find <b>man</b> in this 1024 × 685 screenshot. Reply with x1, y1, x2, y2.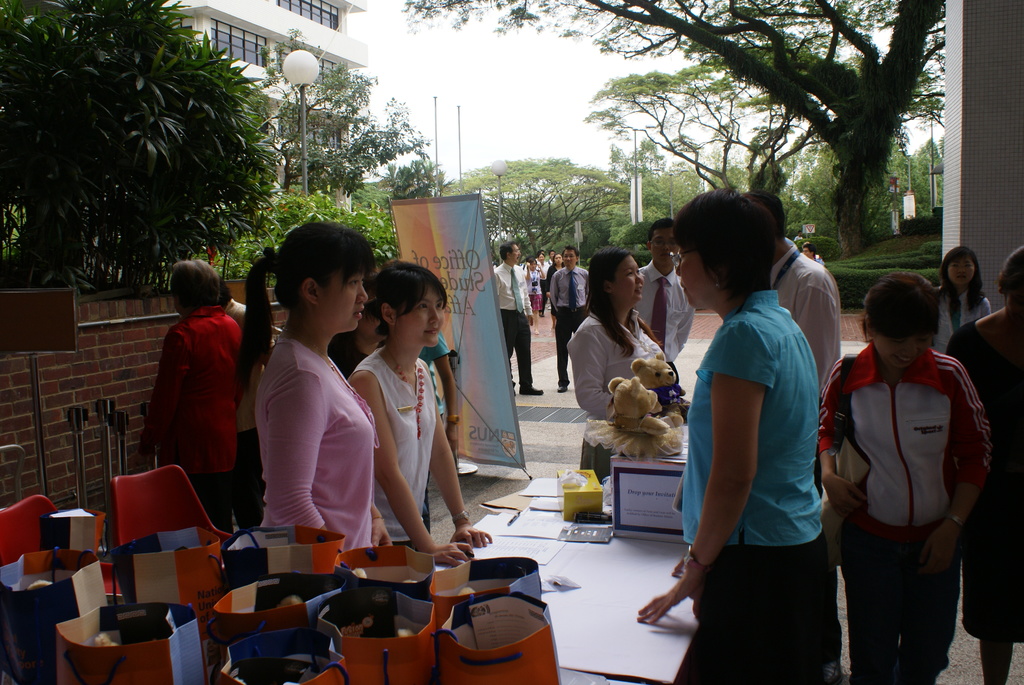
548, 247, 596, 395.
